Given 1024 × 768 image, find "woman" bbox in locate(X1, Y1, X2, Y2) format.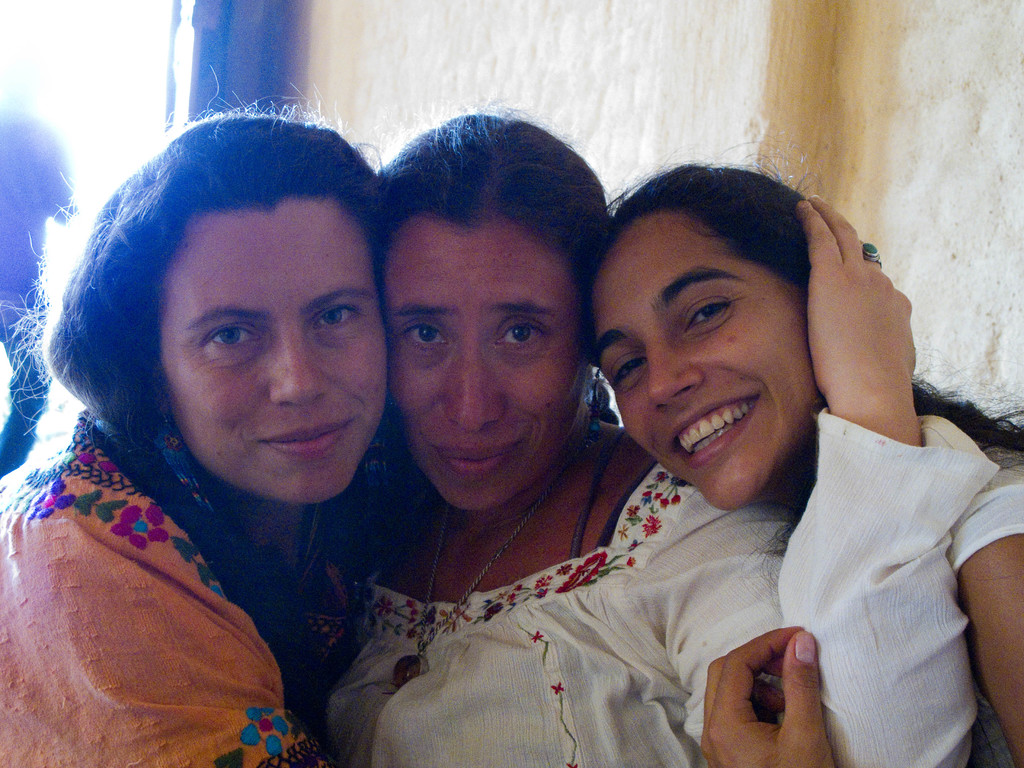
locate(20, 98, 476, 767).
